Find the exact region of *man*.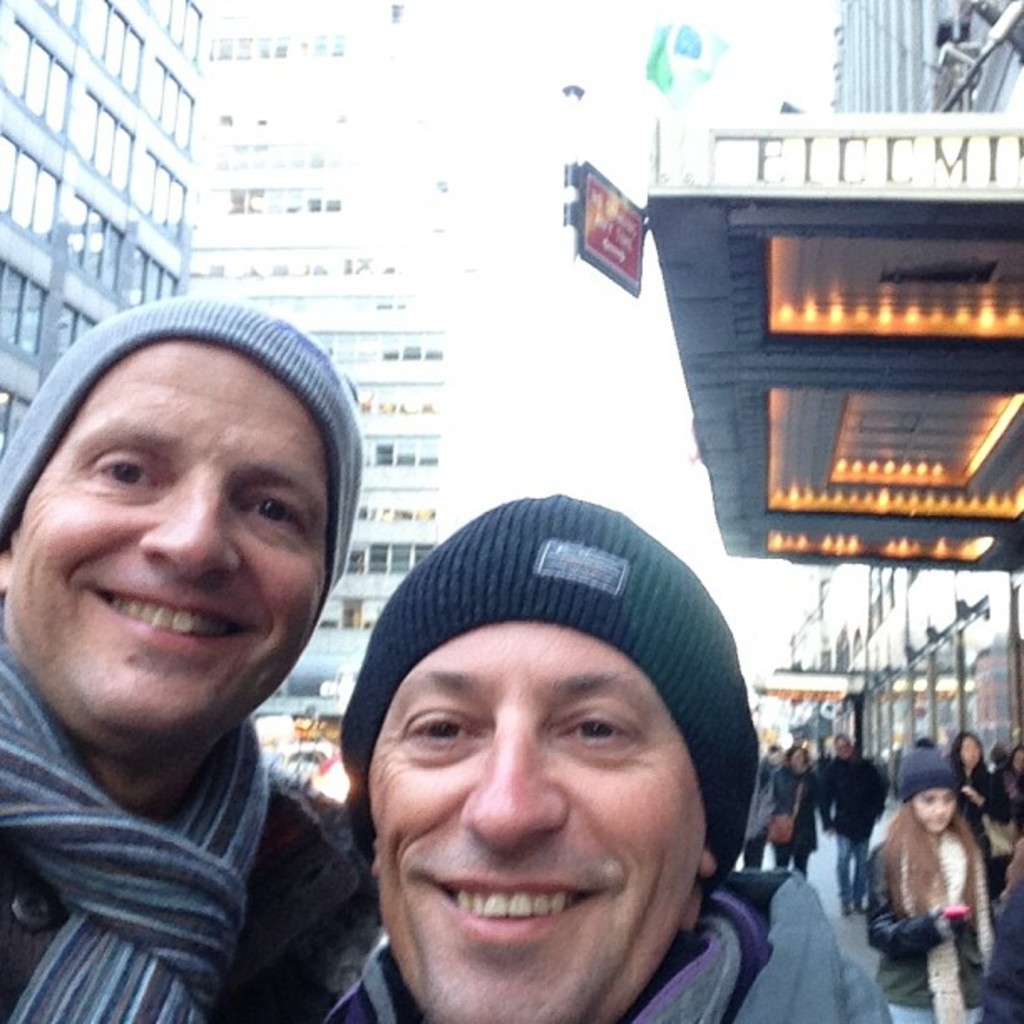
Exact region: bbox=[323, 490, 883, 1022].
